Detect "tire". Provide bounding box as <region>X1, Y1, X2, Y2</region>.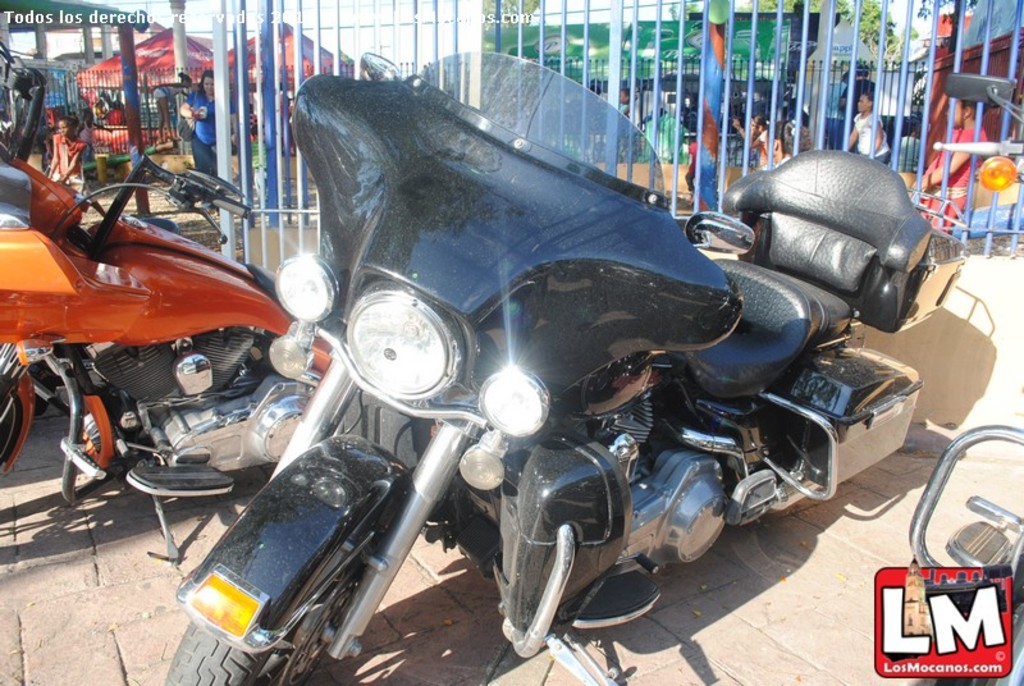
<region>170, 559, 364, 685</region>.
